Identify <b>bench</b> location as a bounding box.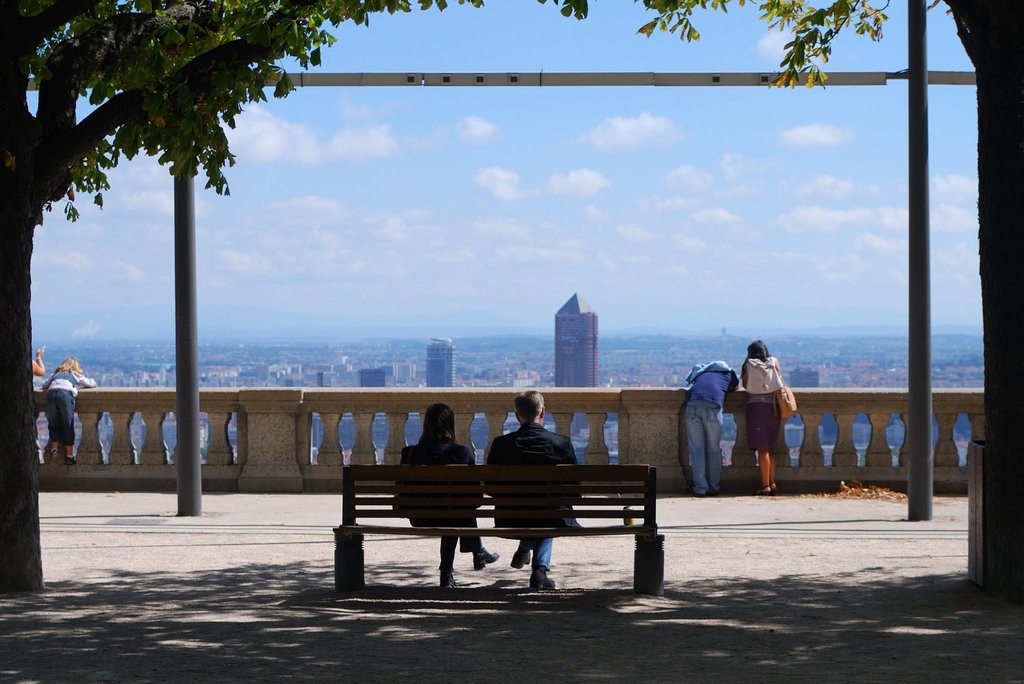
{"left": 335, "top": 464, "right": 666, "bottom": 600}.
